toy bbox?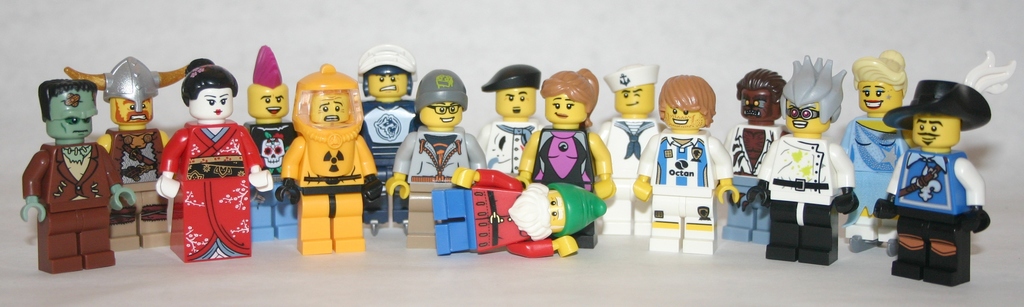
349,44,426,215
